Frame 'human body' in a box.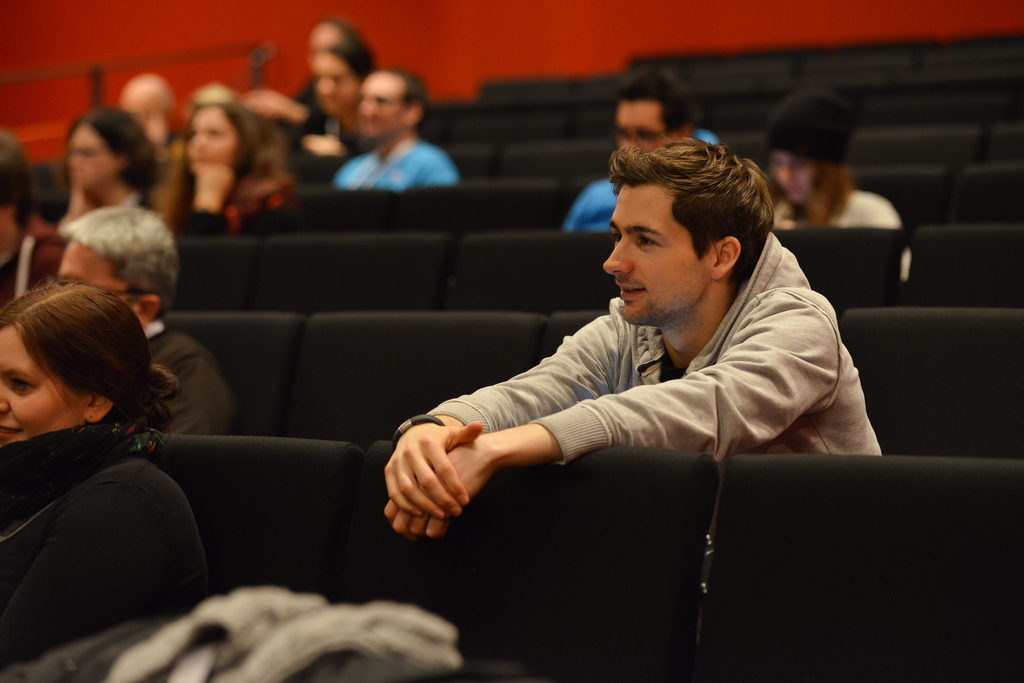
x1=566, y1=124, x2=725, y2=232.
